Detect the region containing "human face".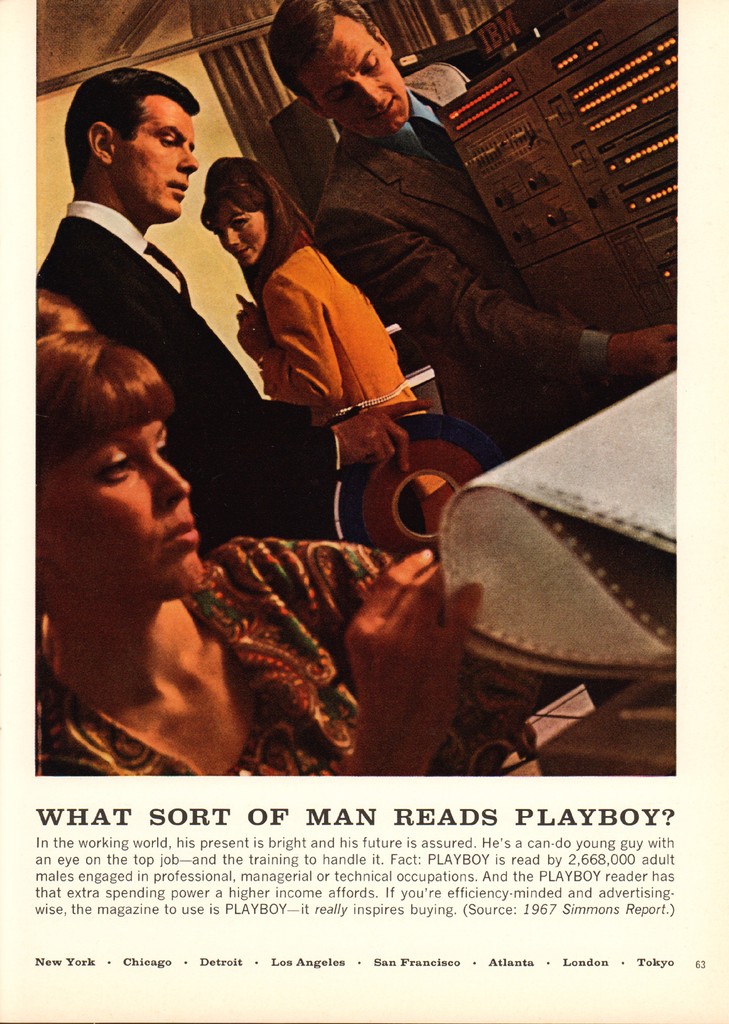
BBox(304, 13, 405, 132).
